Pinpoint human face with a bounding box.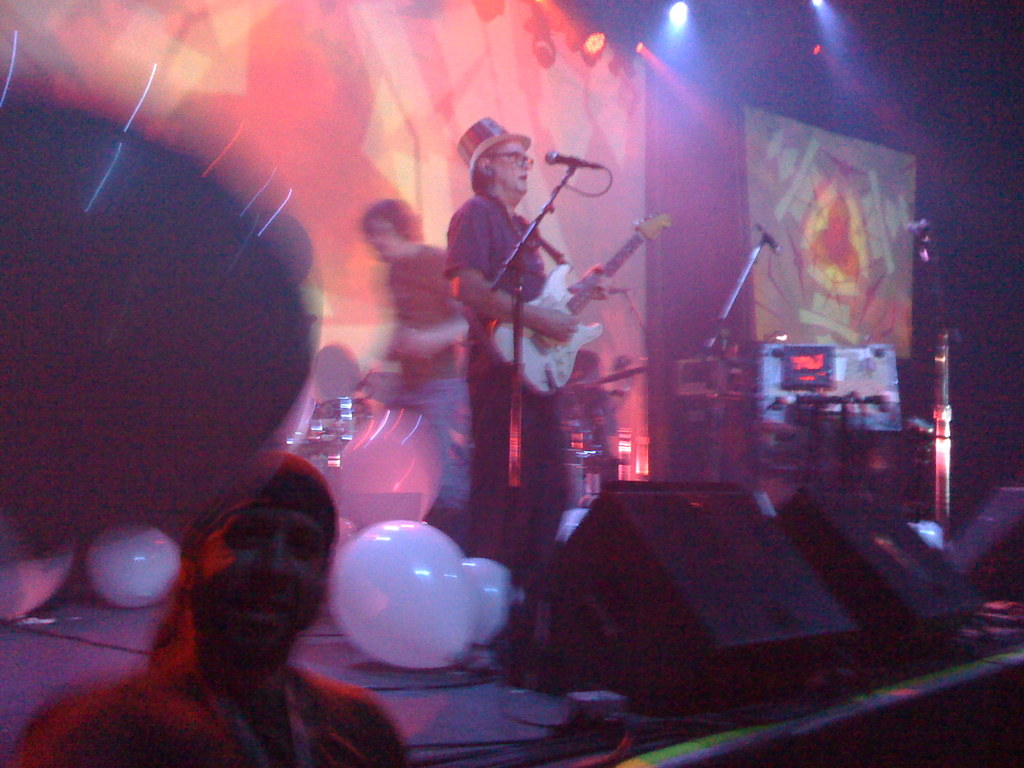
[x1=376, y1=241, x2=394, y2=262].
